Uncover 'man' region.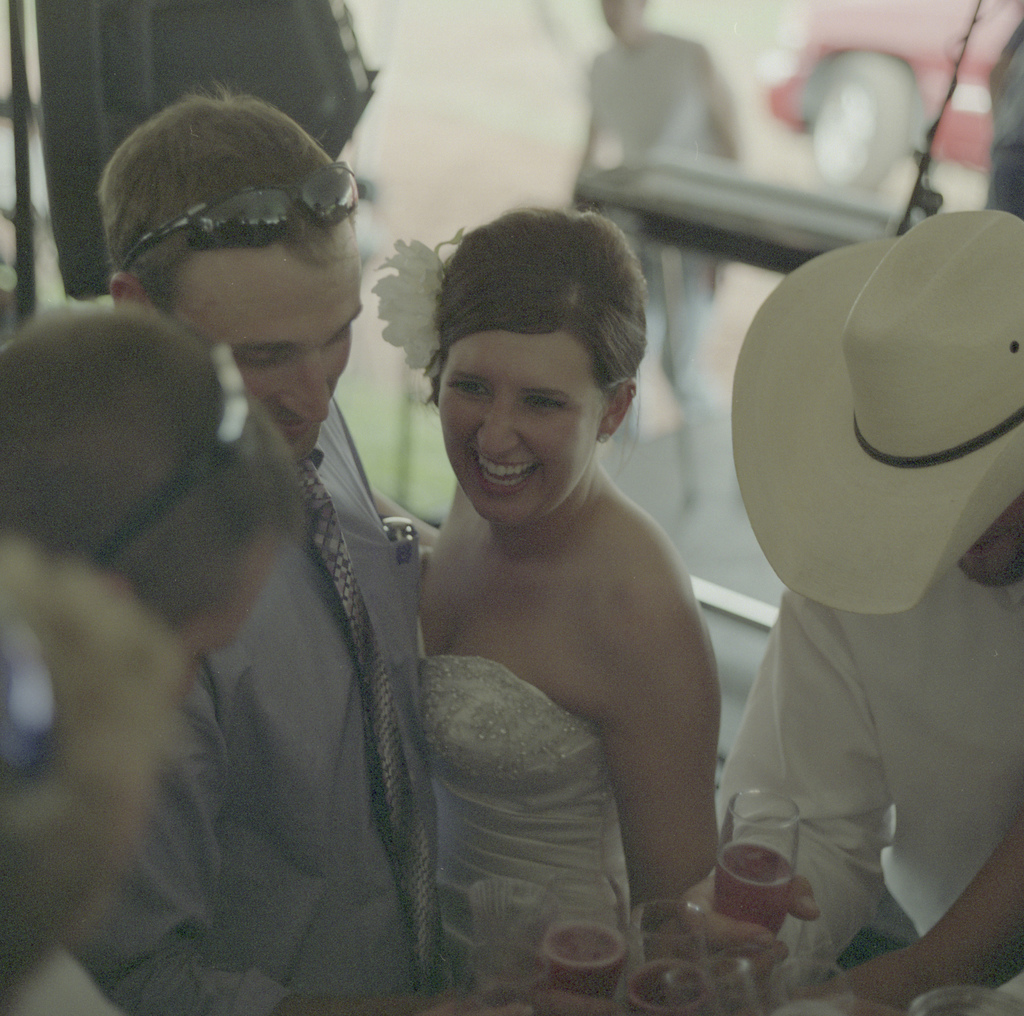
Uncovered: <region>0, 303, 296, 692</region>.
